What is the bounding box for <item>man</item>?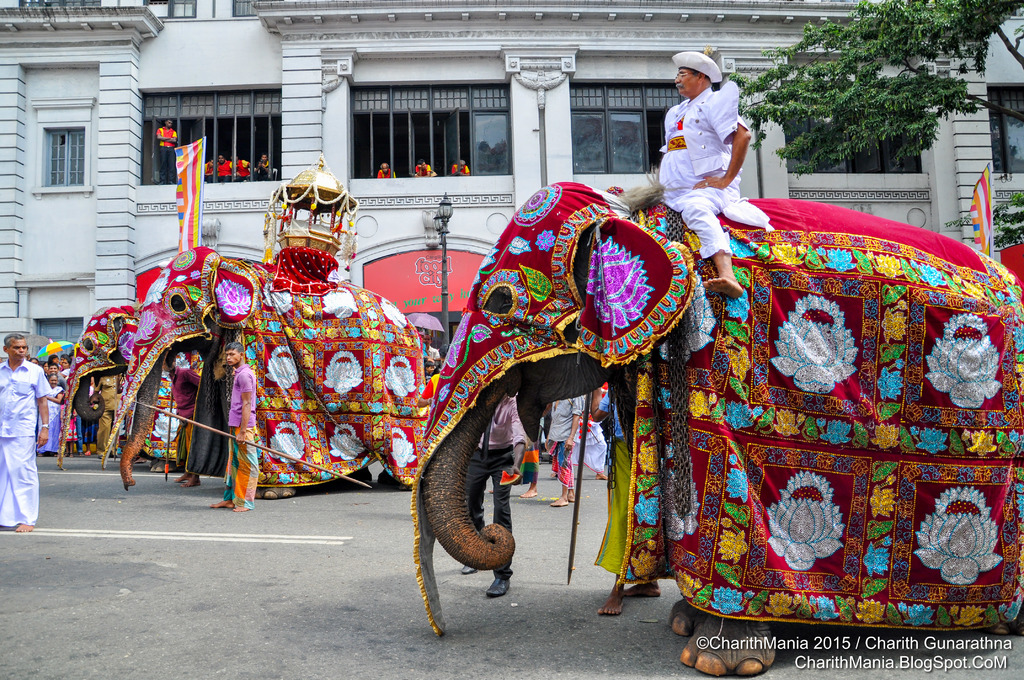
bbox=(156, 117, 177, 184).
